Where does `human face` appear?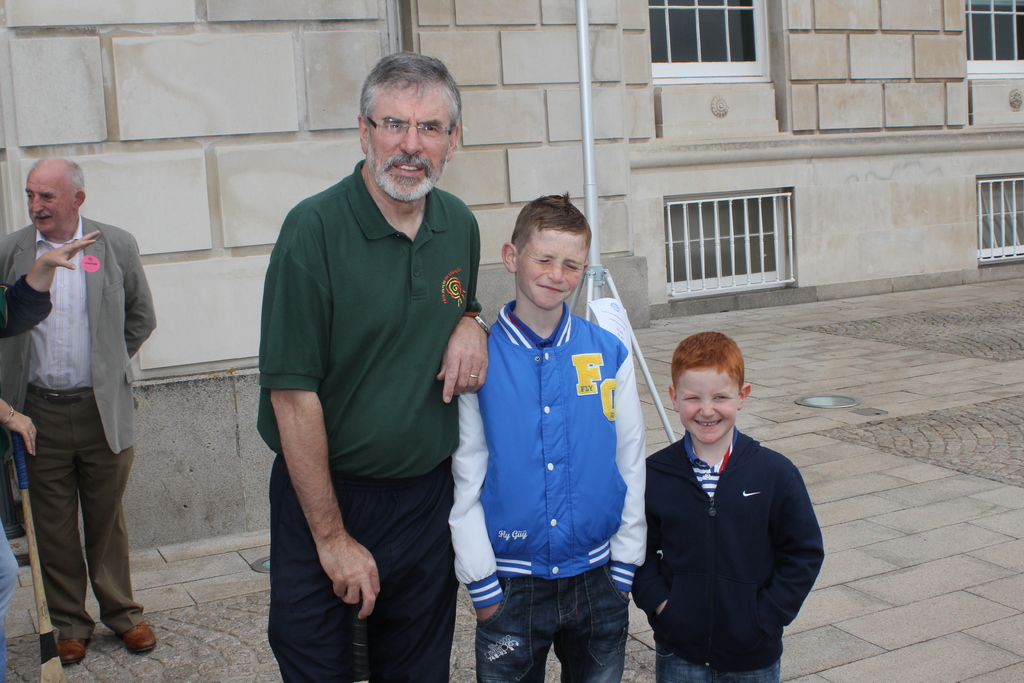
Appears at region(363, 71, 453, 201).
